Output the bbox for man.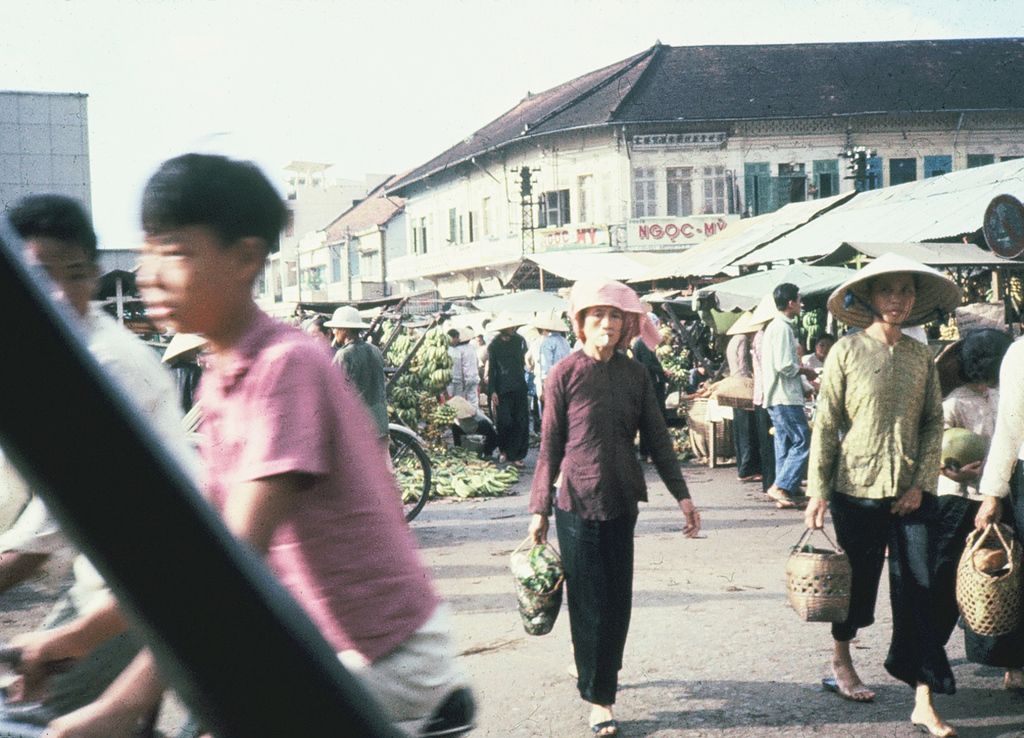
Rect(0, 153, 483, 737).
